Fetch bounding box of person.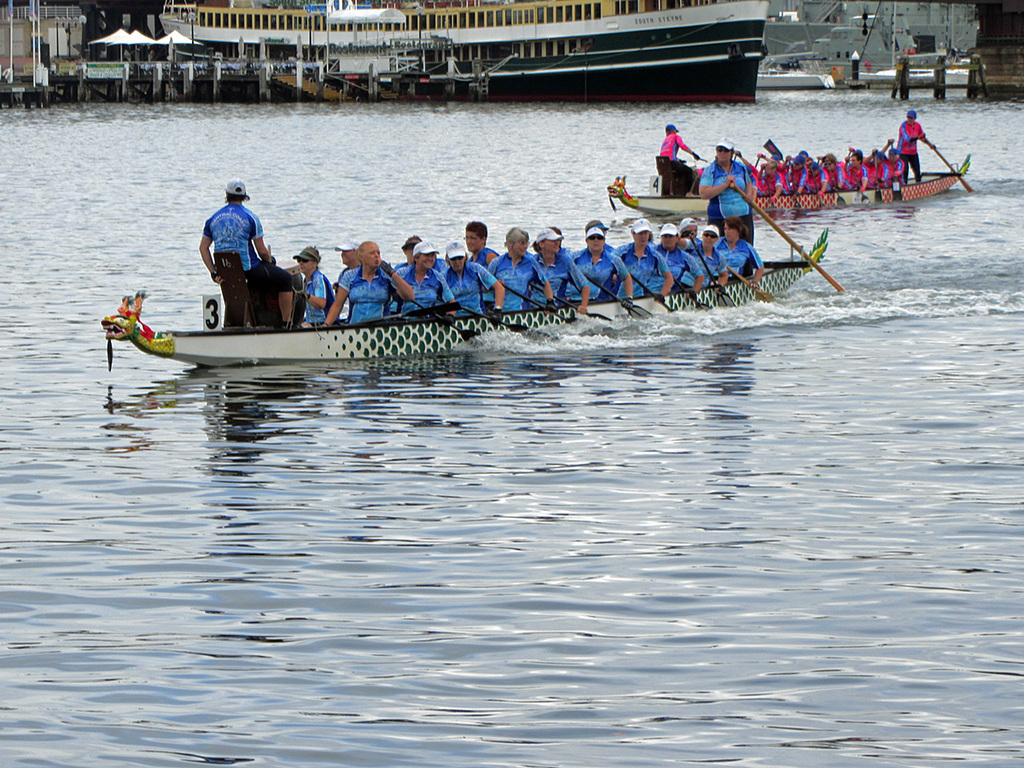
Bbox: bbox(585, 222, 616, 297).
